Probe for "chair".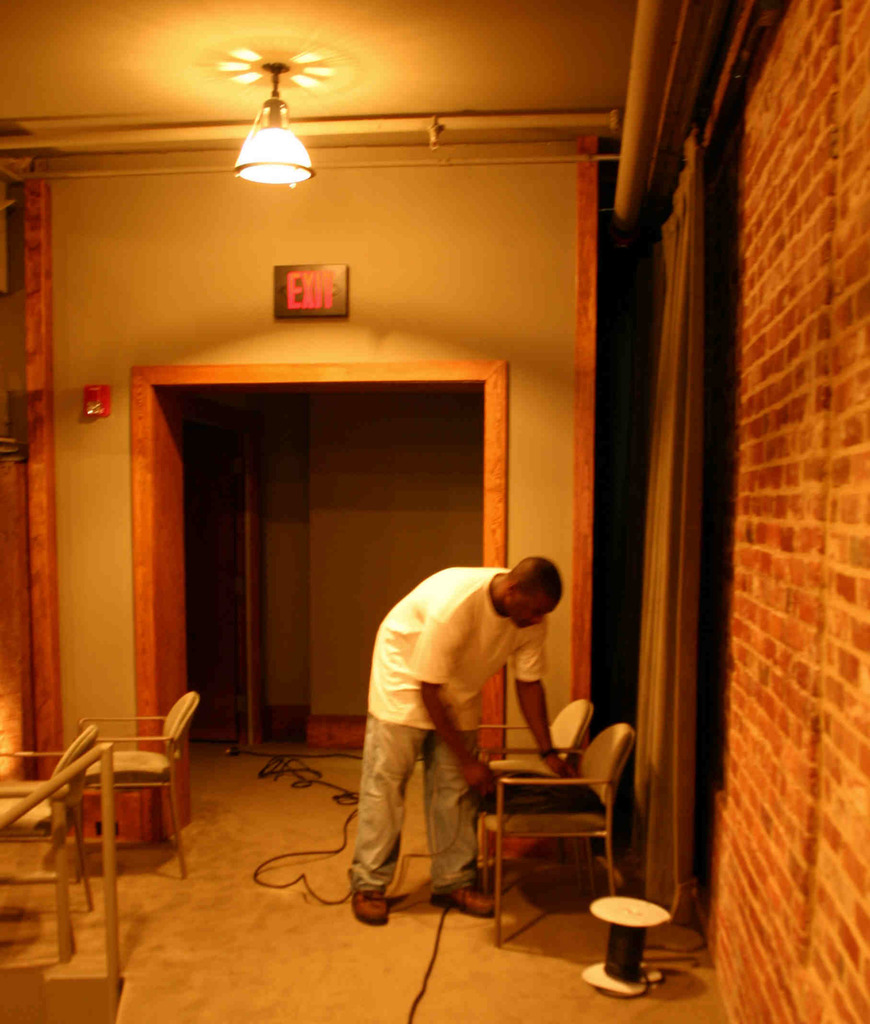
Probe result: x1=68 y1=688 x2=200 y2=881.
